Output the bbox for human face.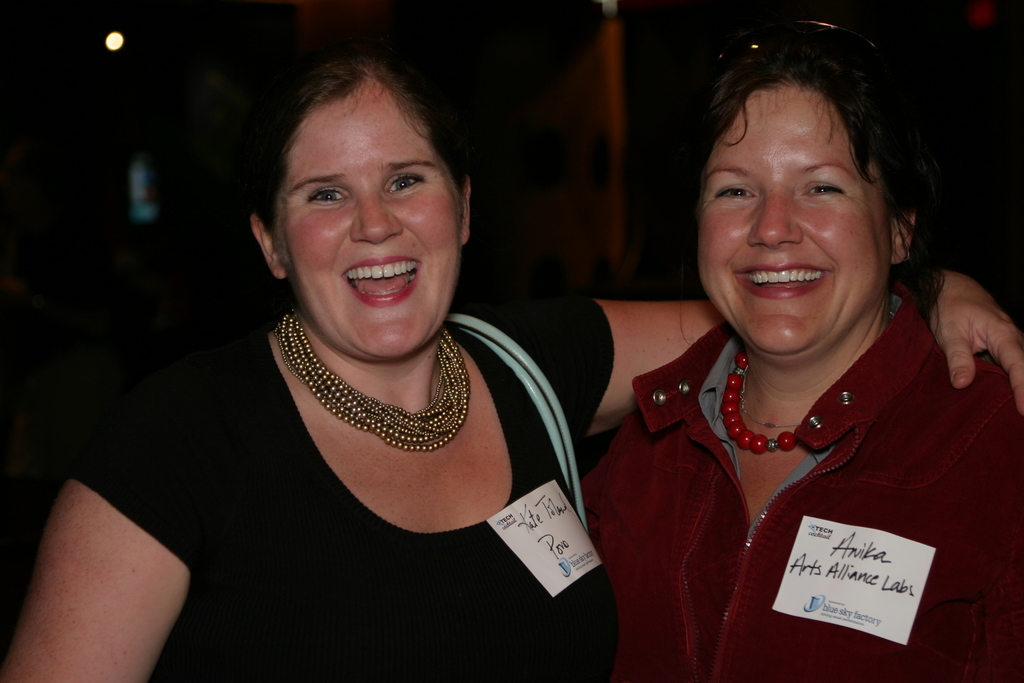
region(282, 88, 461, 359).
